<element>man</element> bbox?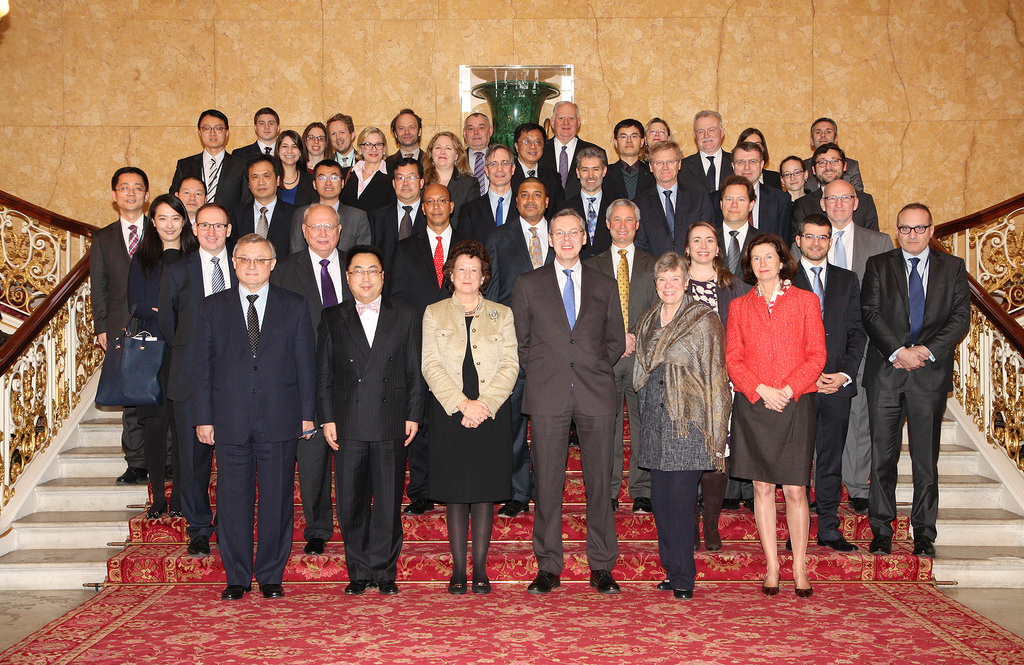
Rect(403, 188, 470, 304)
